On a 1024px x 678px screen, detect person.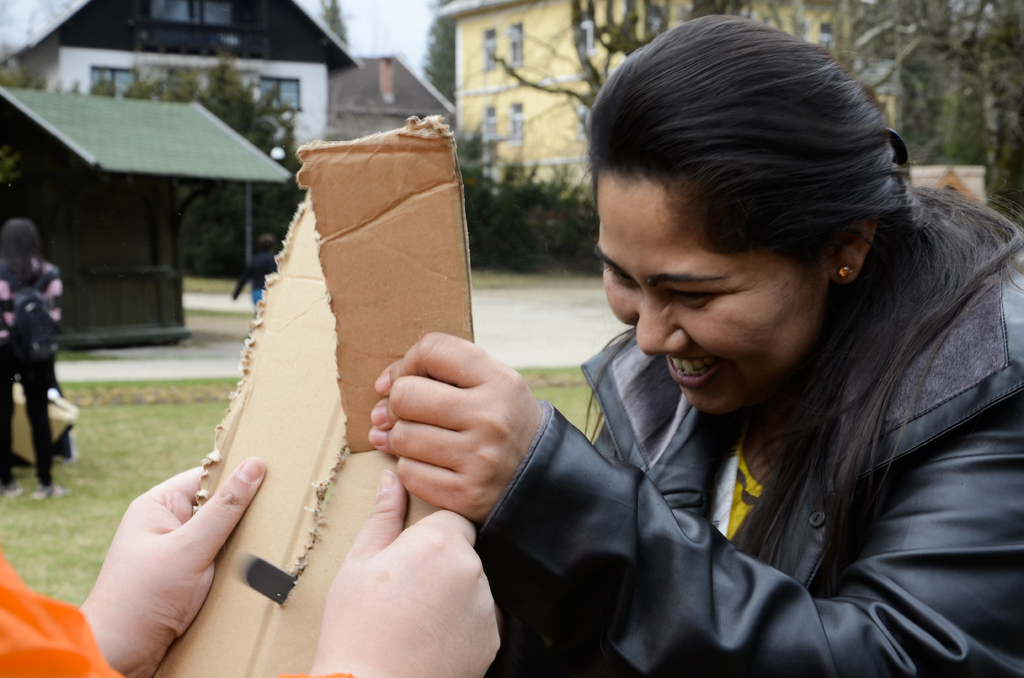
293 96 982 664.
